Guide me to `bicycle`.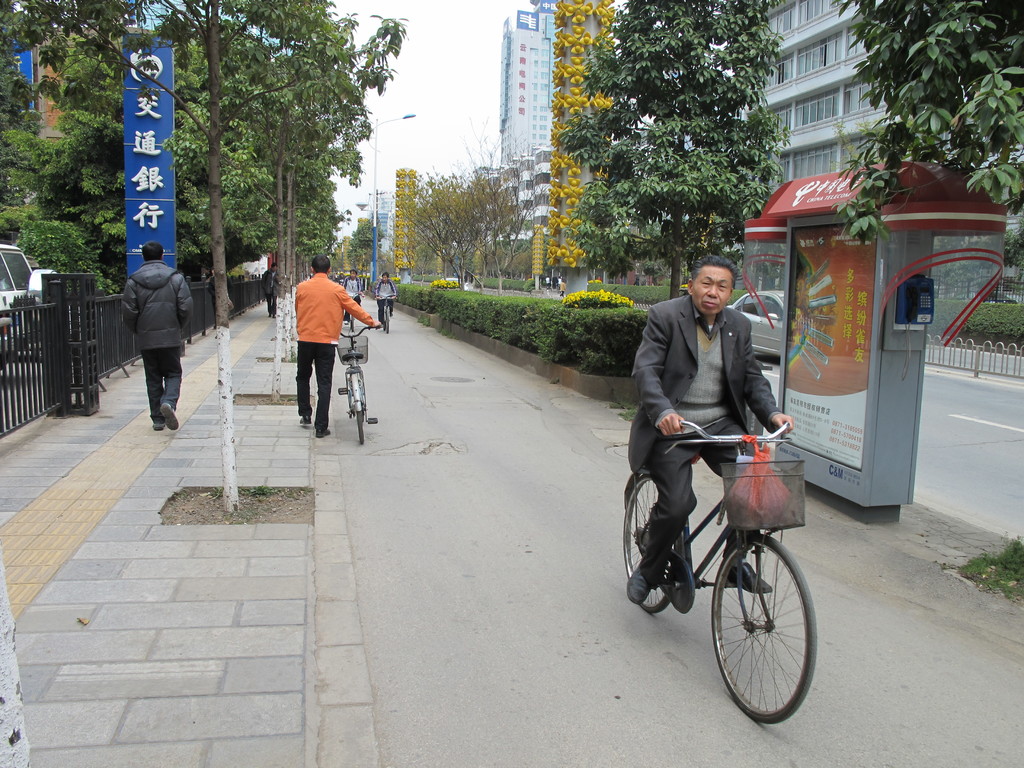
Guidance: <box>622,406,835,724</box>.
